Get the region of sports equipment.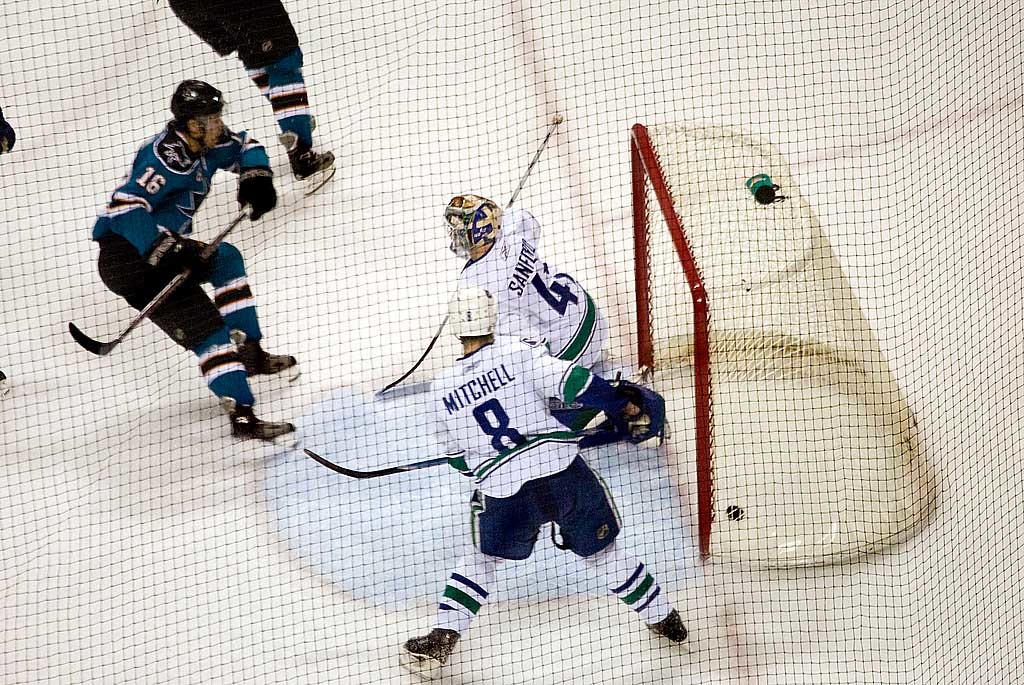
region(439, 190, 504, 255).
